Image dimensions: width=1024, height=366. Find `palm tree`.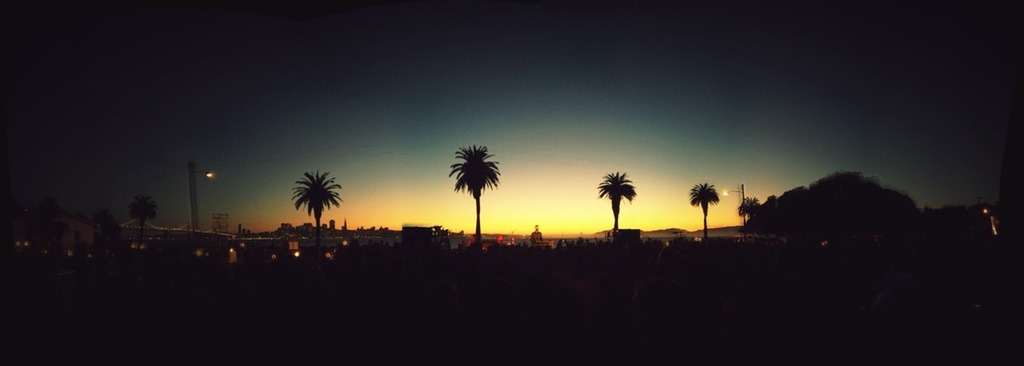
(left=452, top=142, right=500, bottom=236).
